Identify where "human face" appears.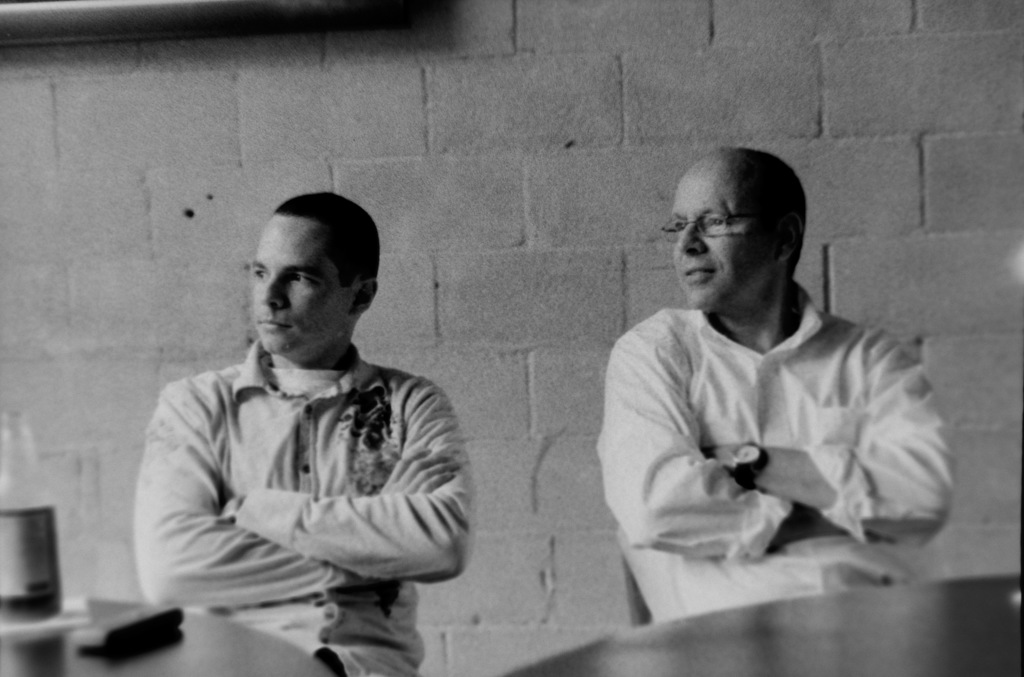
Appears at locate(672, 163, 777, 313).
